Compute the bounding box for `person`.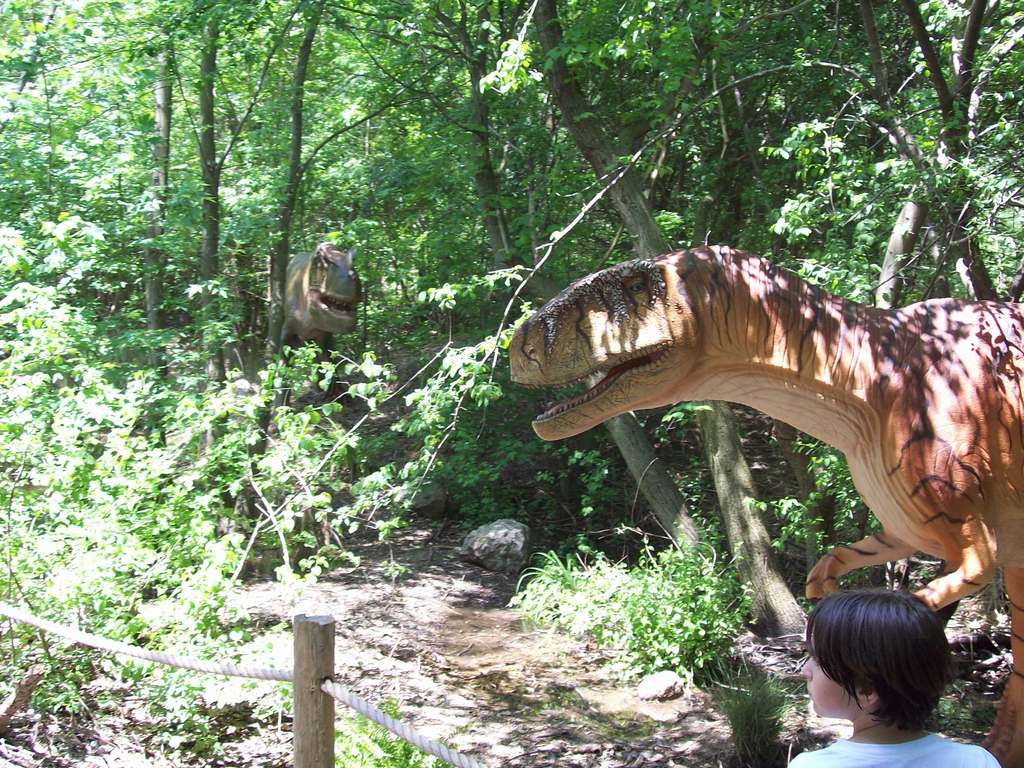
(left=780, top=584, right=1020, bottom=767).
